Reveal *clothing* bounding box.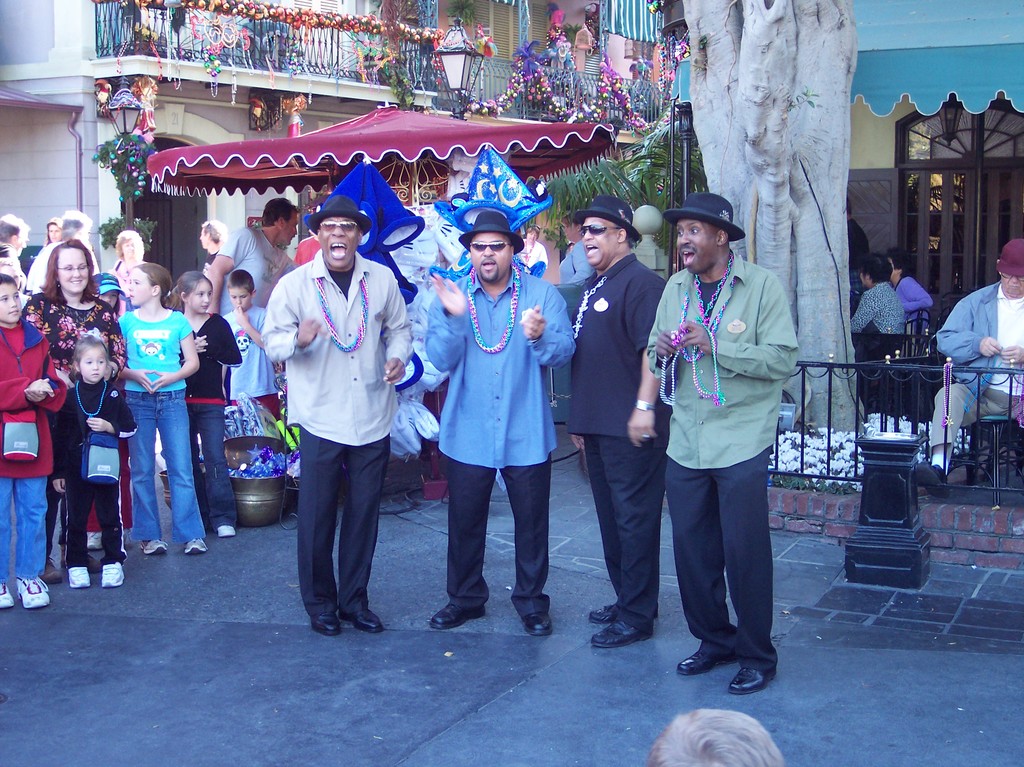
Revealed: bbox(1, 476, 48, 588).
